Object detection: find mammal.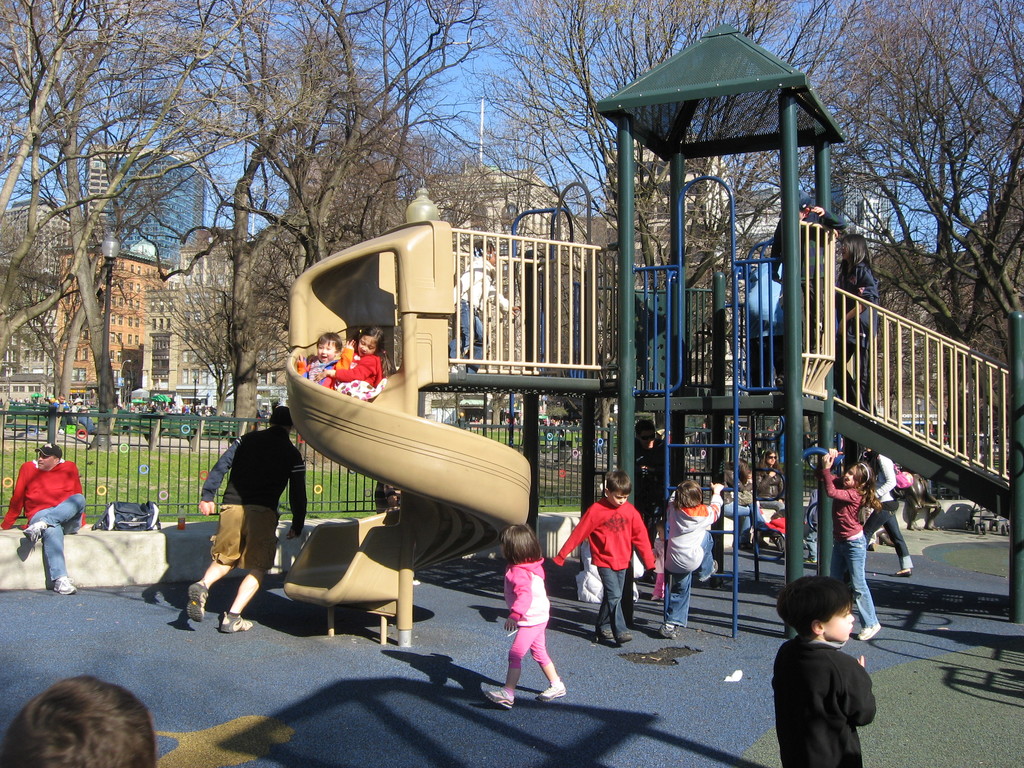
bbox=(48, 390, 72, 429).
